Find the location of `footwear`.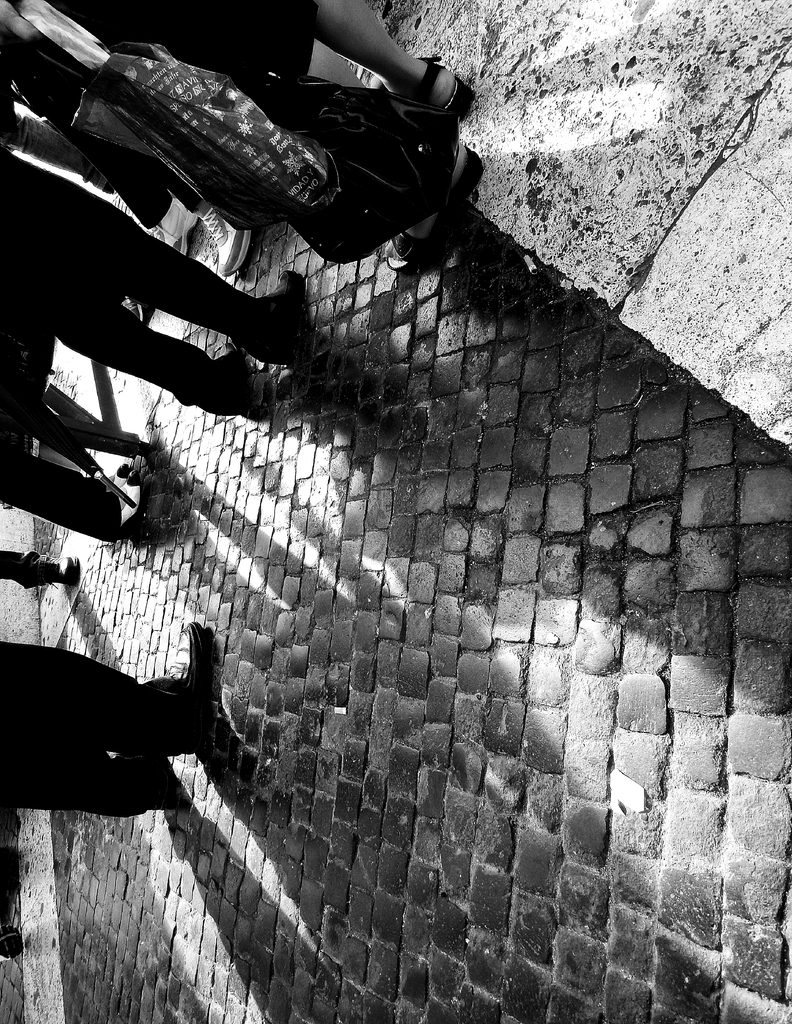
Location: region(385, 140, 487, 273).
